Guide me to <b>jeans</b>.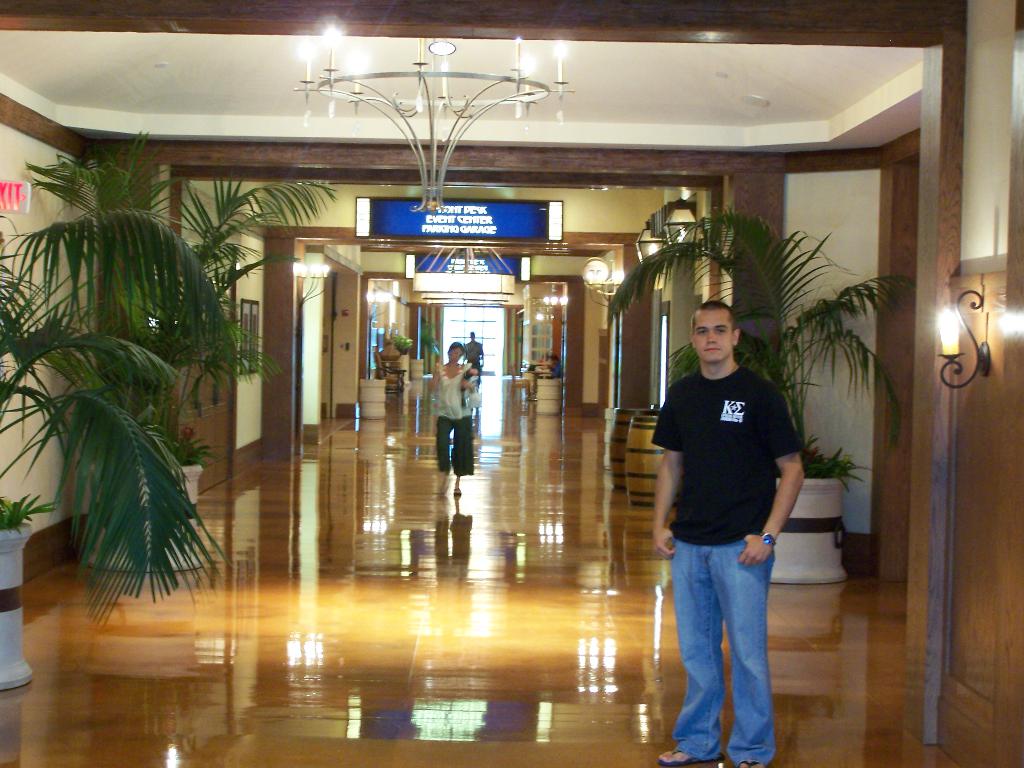
Guidance: 671 538 776 758.
